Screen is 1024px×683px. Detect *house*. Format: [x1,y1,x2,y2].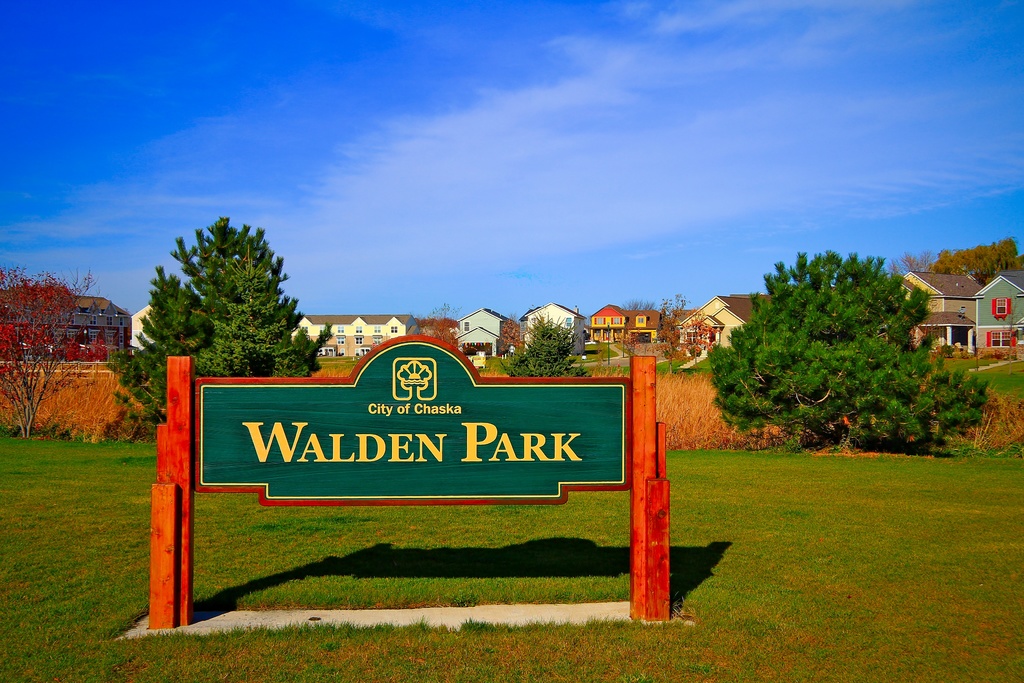
[292,313,419,359].
